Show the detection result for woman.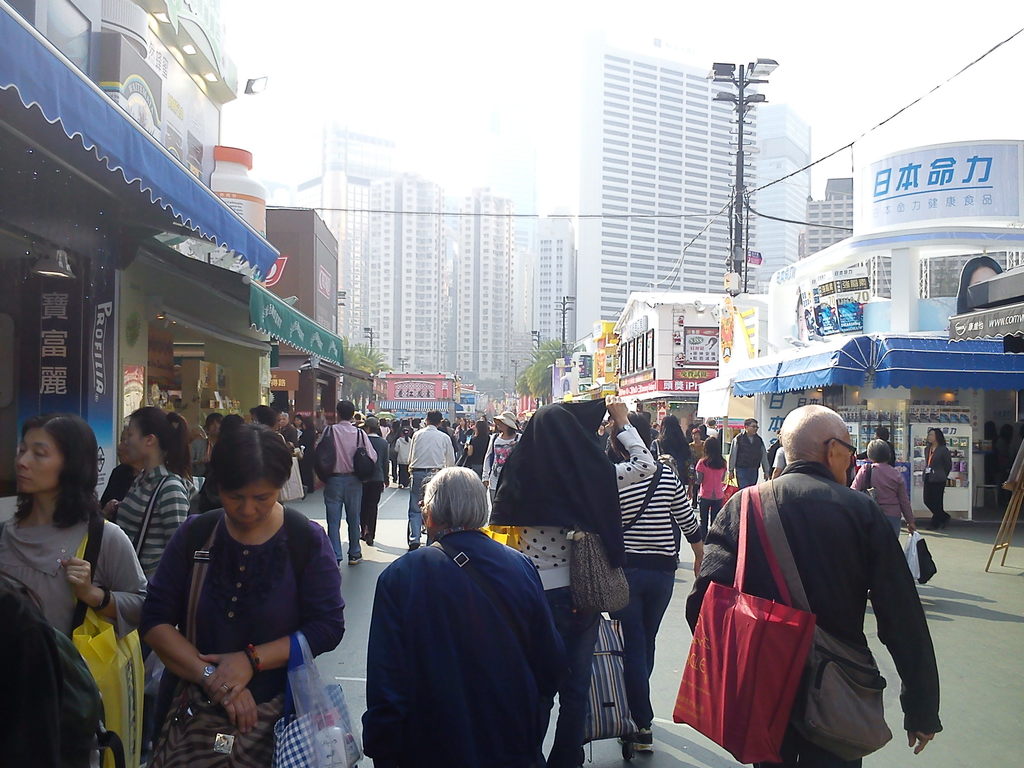
select_region(137, 424, 345, 730).
